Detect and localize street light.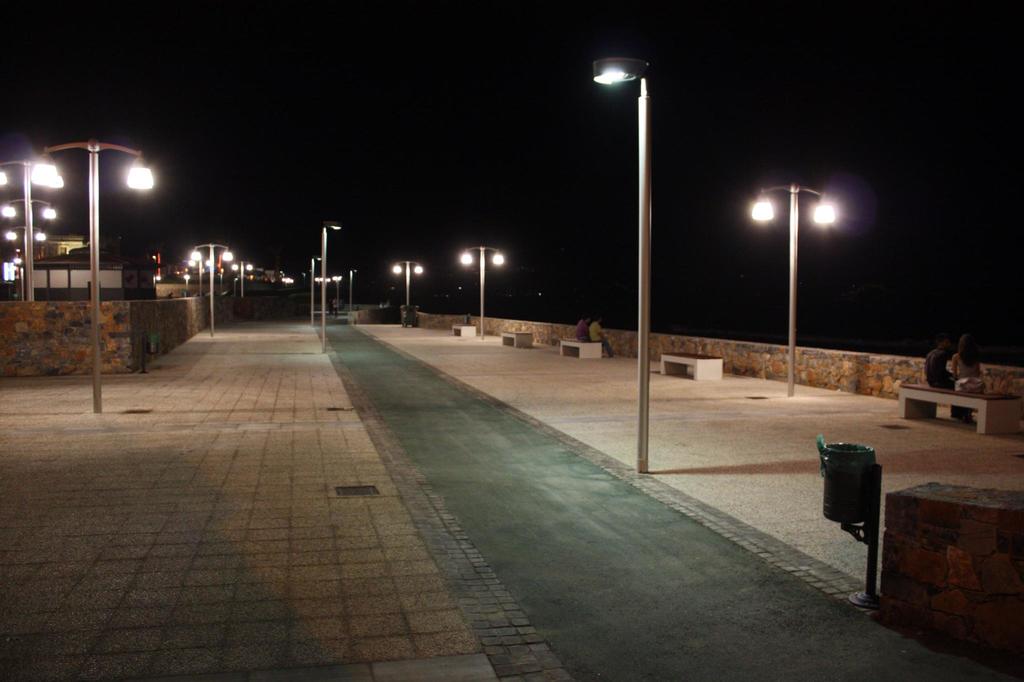
Localized at select_region(4, 225, 51, 240).
